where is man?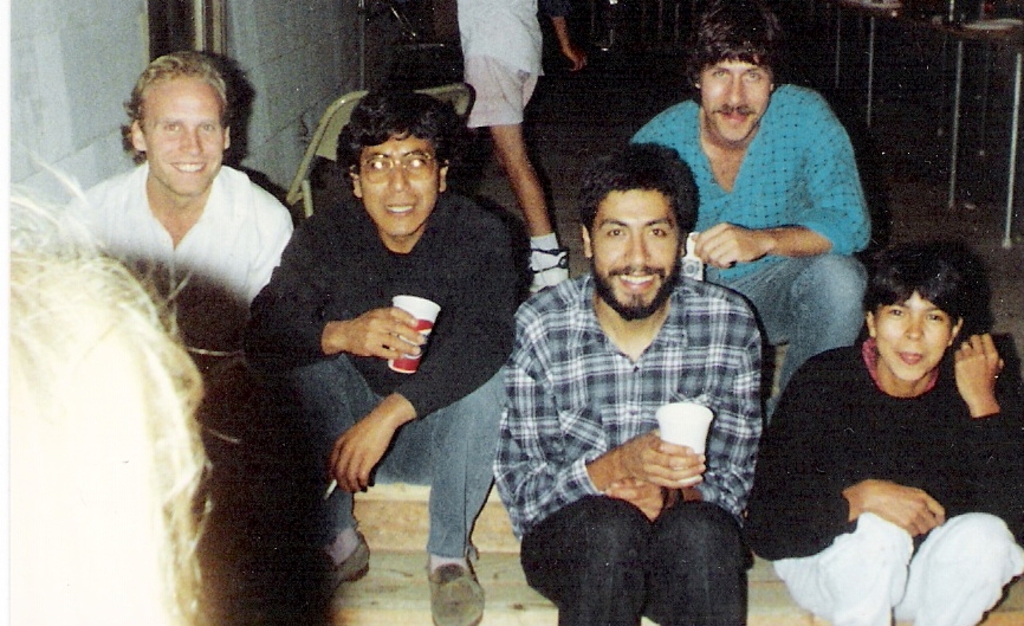
[left=56, top=49, right=291, bottom=467].
